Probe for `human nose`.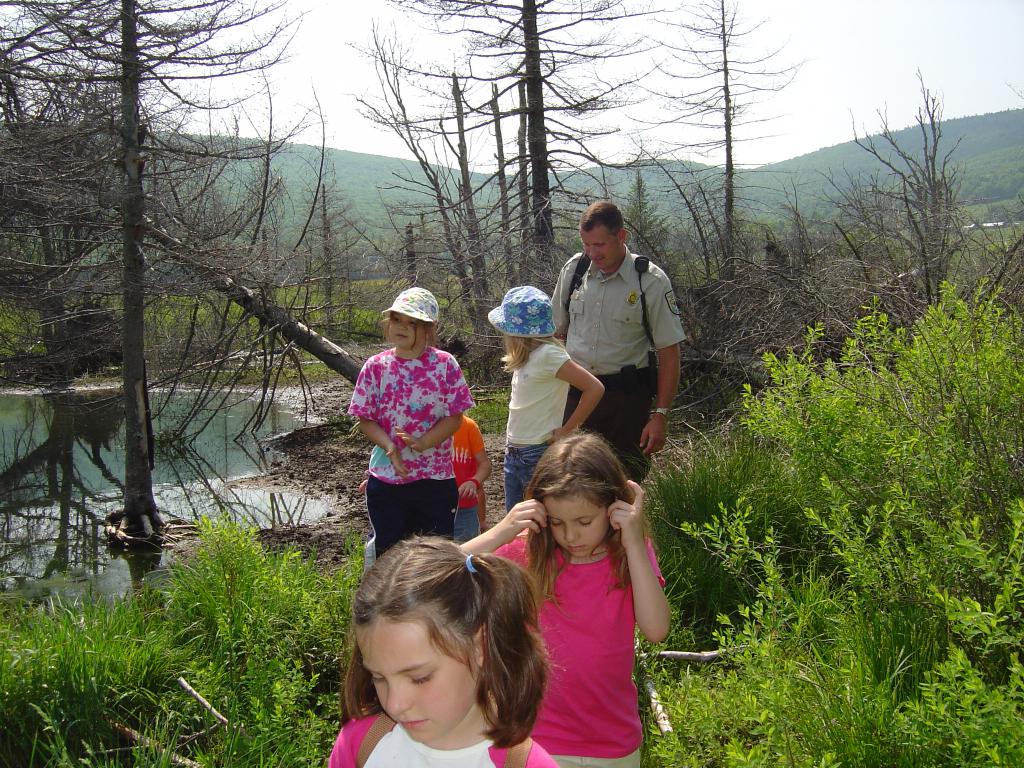
Probe result: [588, 244, 595, 260].
